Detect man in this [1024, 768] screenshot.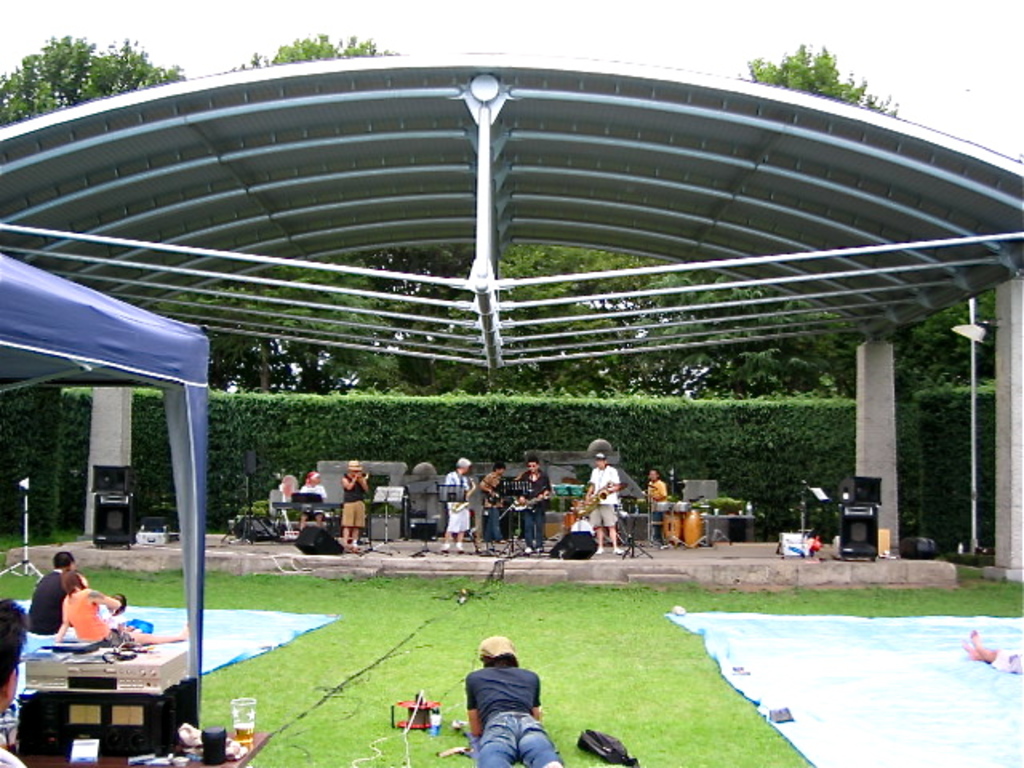
Detection: <region>512, 453, 550, 552</region>.
